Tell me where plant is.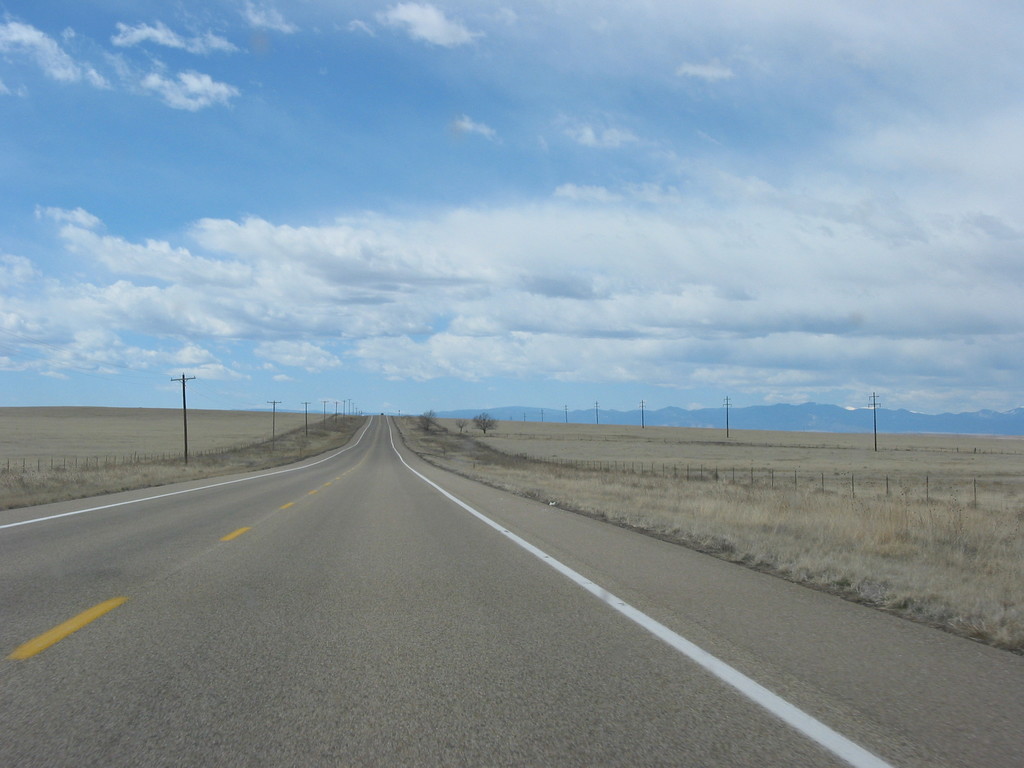
plant is at region(394, 409, 1023, 659).
